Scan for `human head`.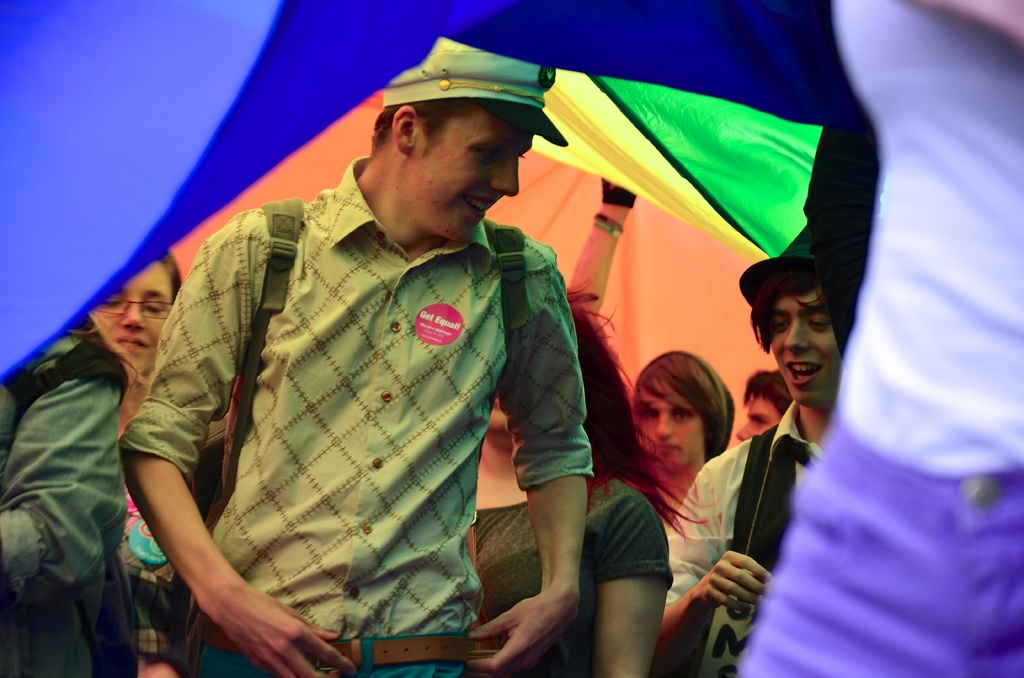
Scan result: 379 32 565 250.
